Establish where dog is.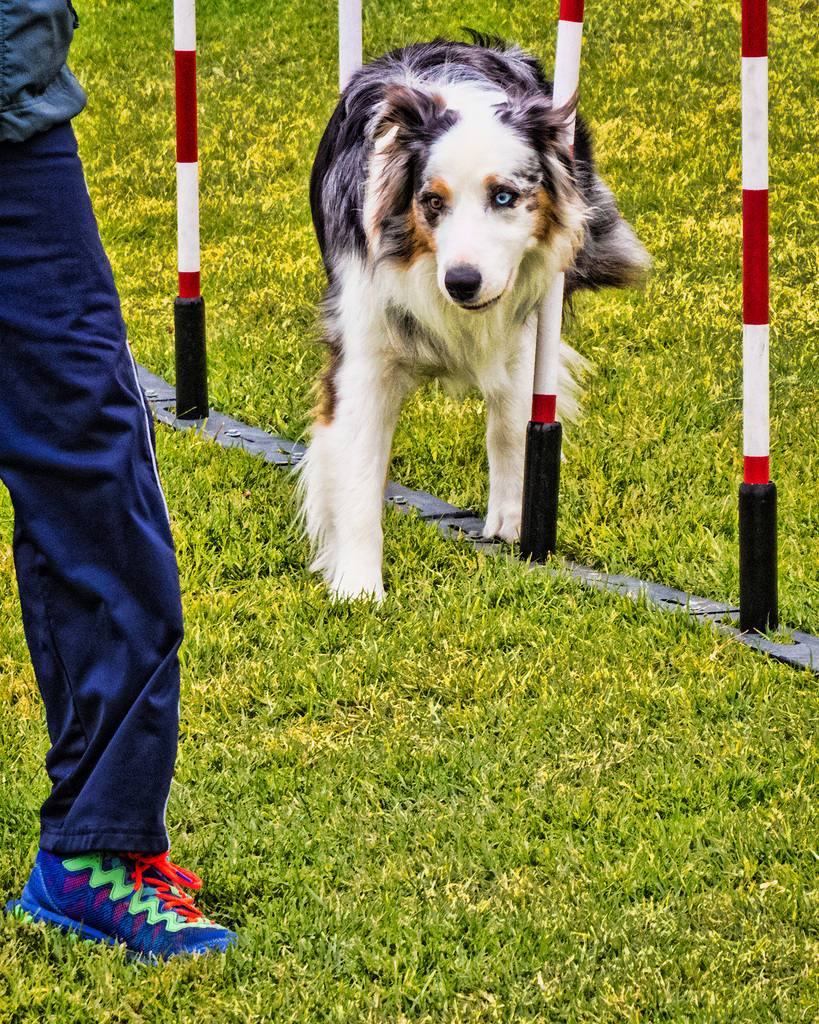
Established at left=280, top=22, right=655, bottom=616.
